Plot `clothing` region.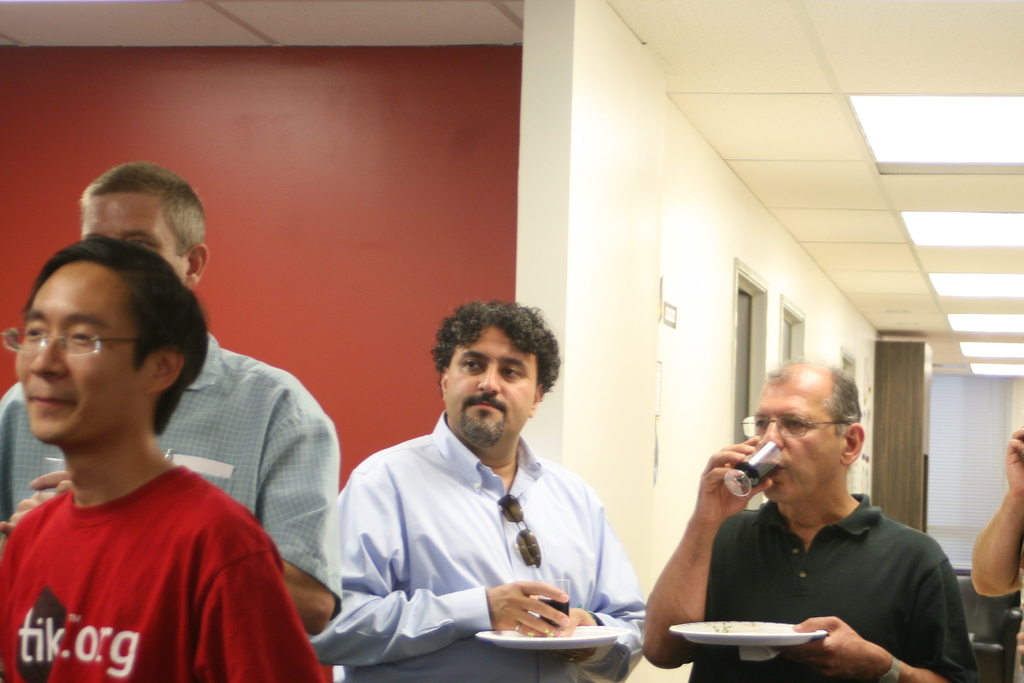
Plotted at 682,500,977,682.
